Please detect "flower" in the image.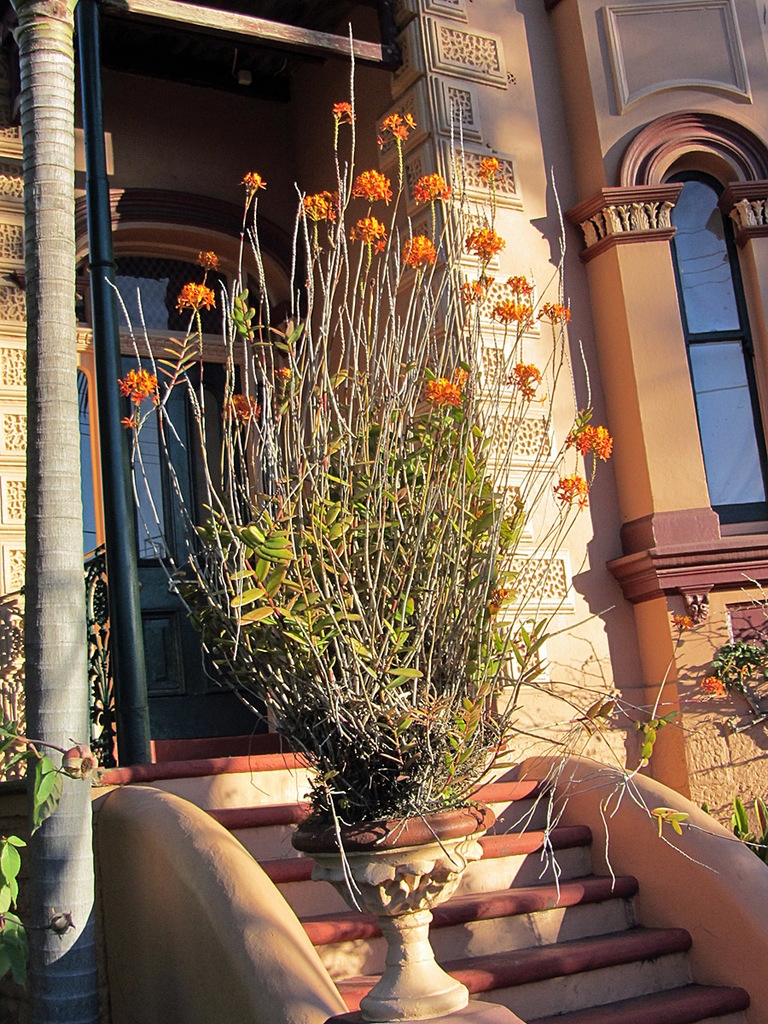
left=457, top=276, right=491, bottom=304.
